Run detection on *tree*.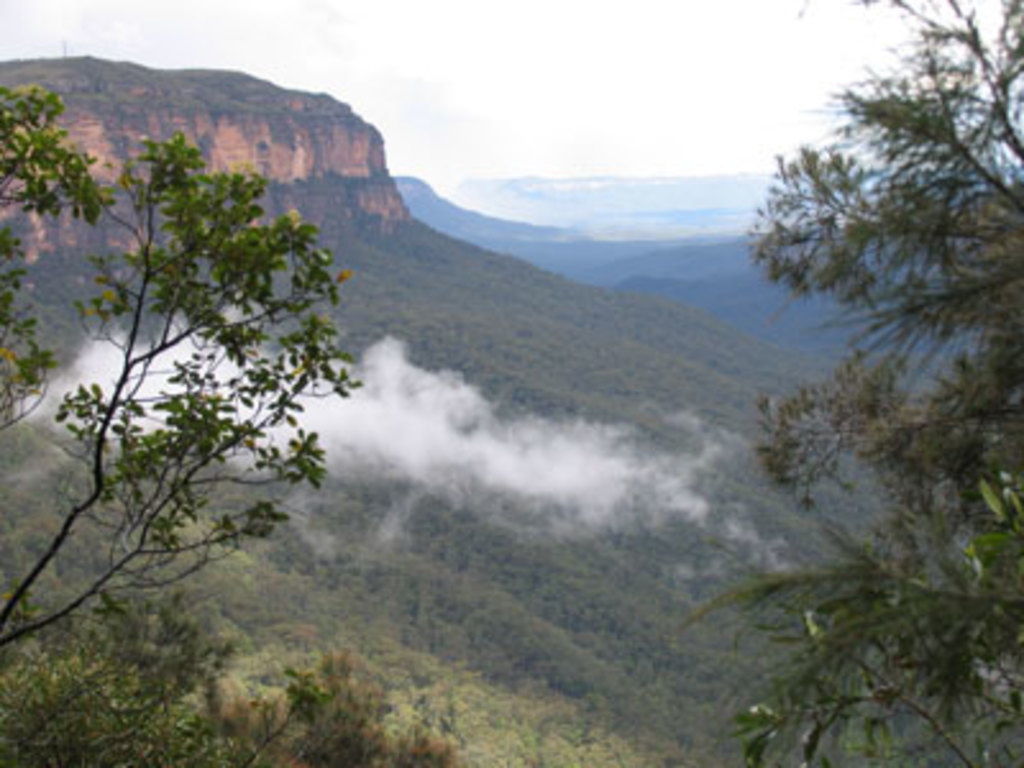
Result: left=0, top=82, right=463, bottom=765.
